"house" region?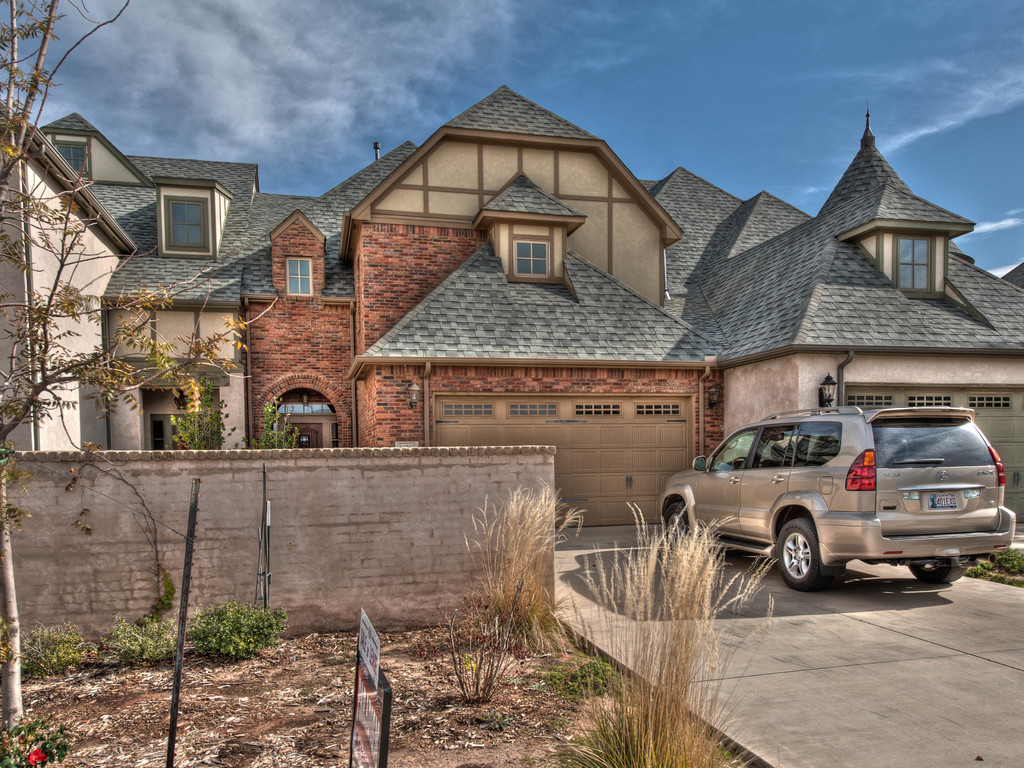
bbox(0, 102, 260, 452)
